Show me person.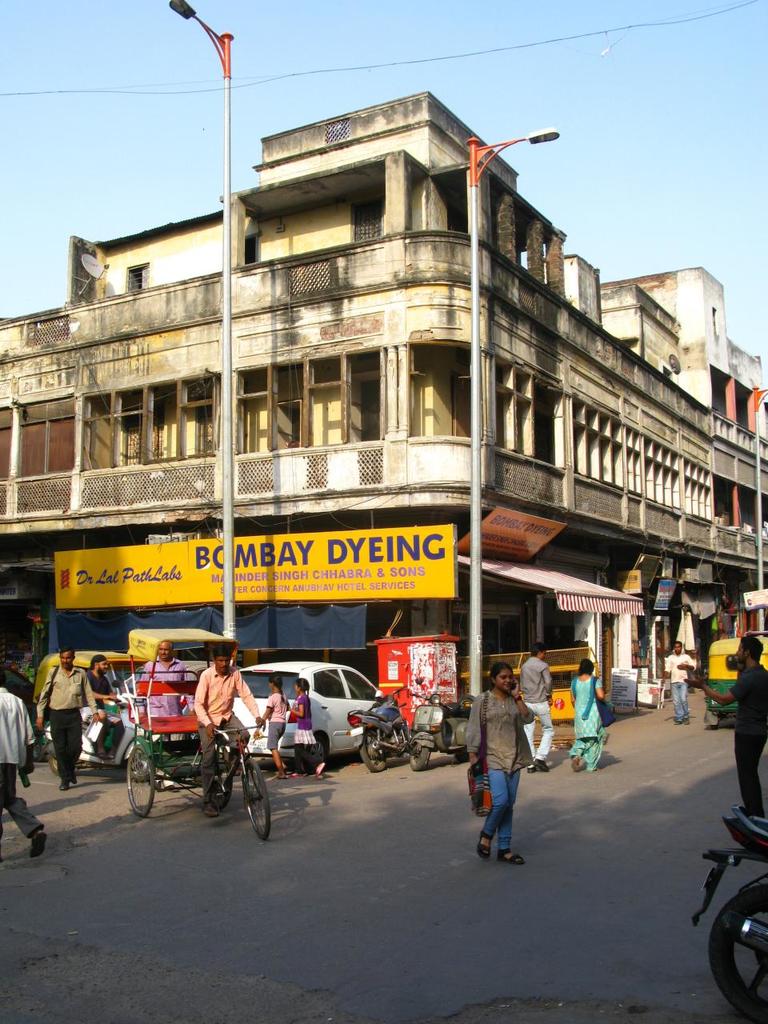
person is here: (x1=186, y1=645, x2=274, y2=816).
